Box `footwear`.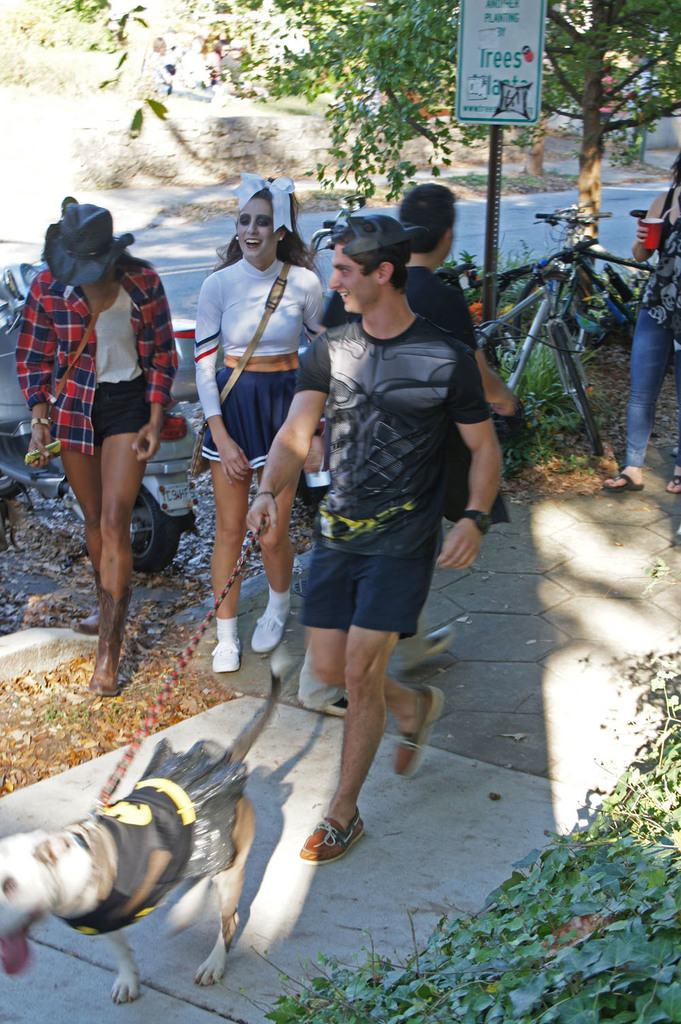
crop(88, 583, 133, 700).
